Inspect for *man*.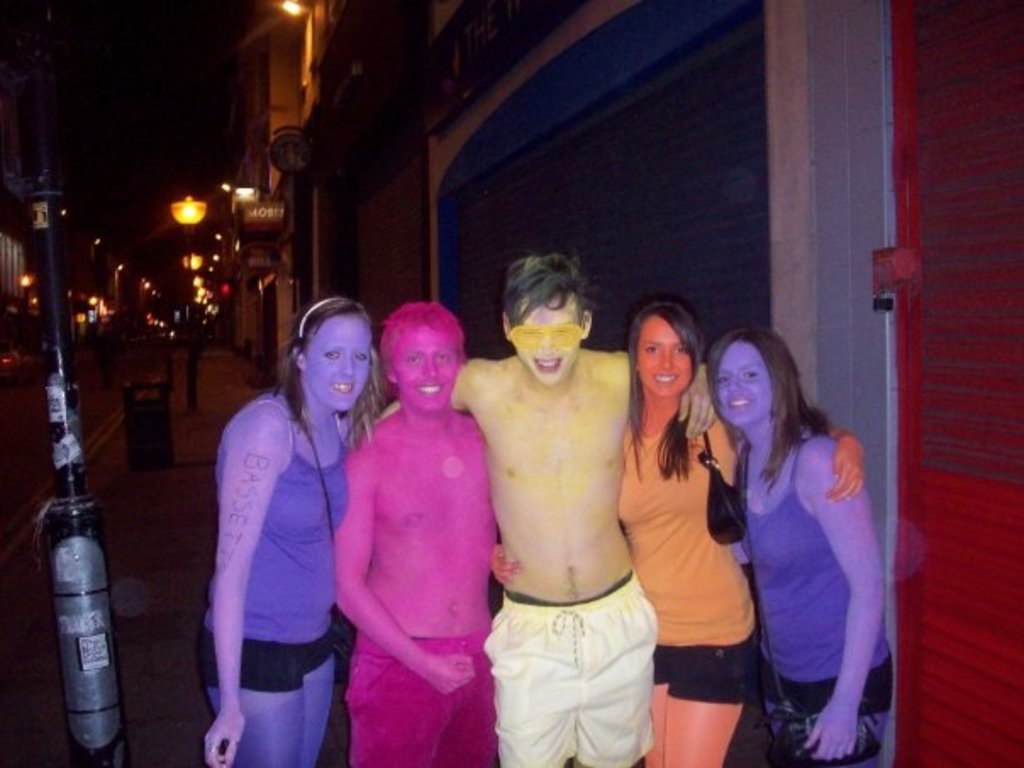
Inspection: locate(366, 253, 860, 766).
